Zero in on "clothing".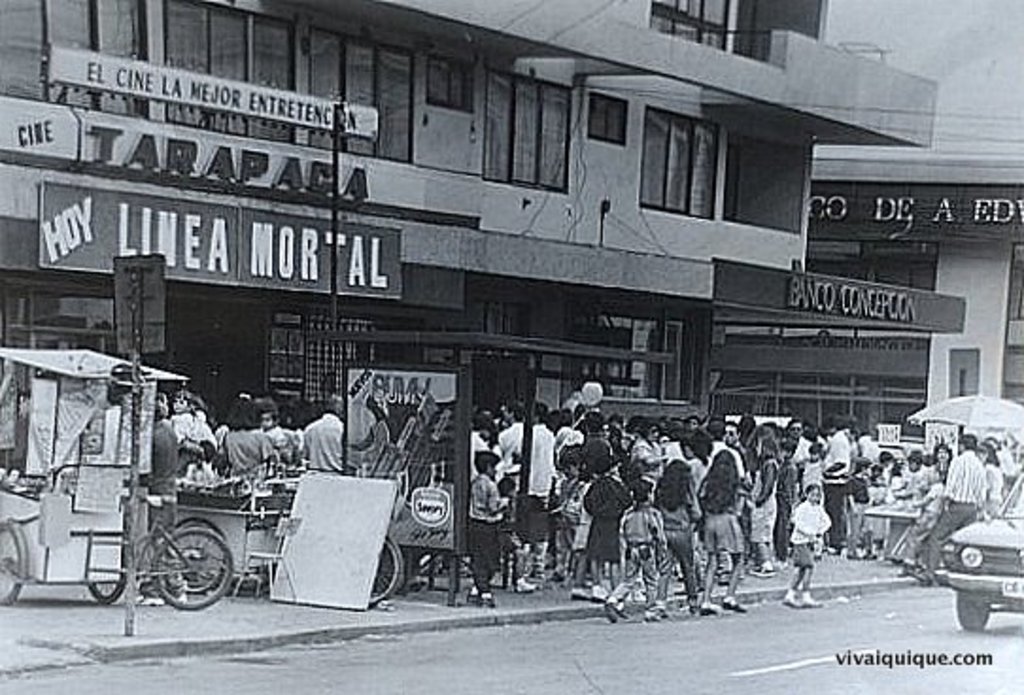
Zeroed in: (582, 431, 614, 461).
